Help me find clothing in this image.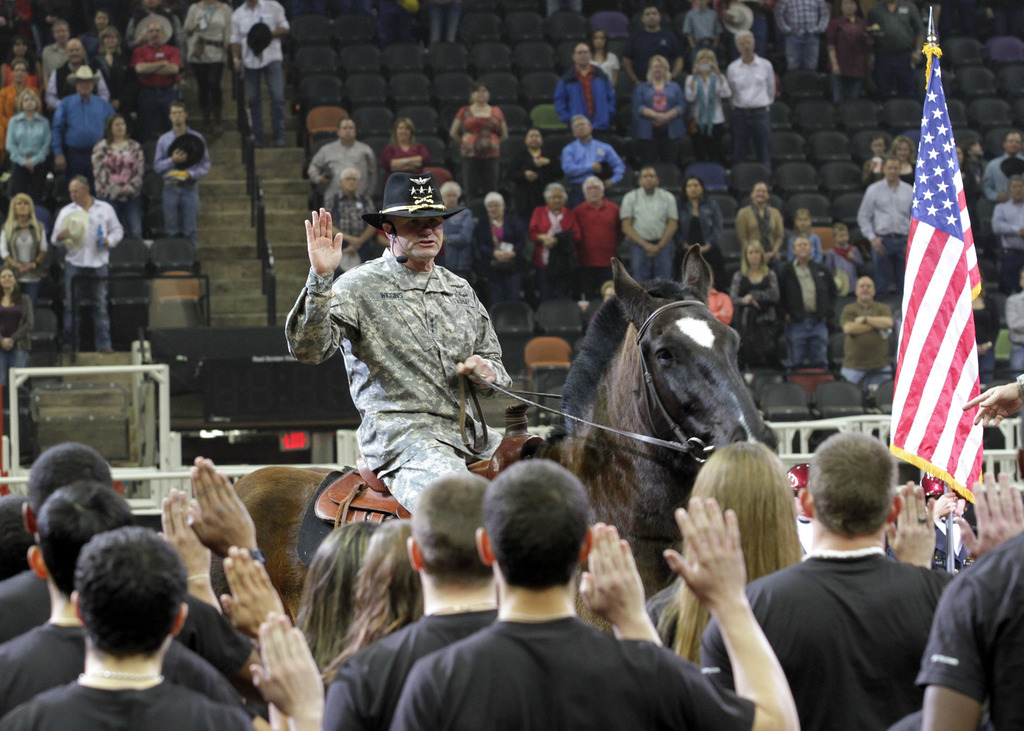
Found it: Rect(4, 111, 55, 205).
